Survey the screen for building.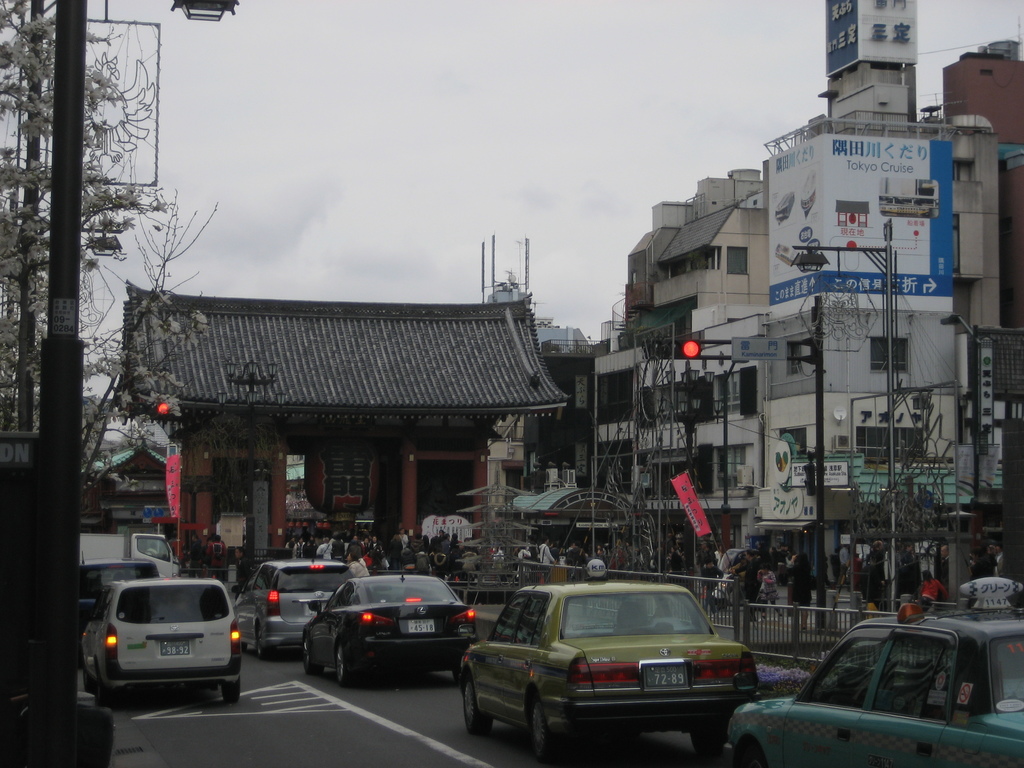
Survey found: [left=605, top=0, right=1022, bottom=620].
